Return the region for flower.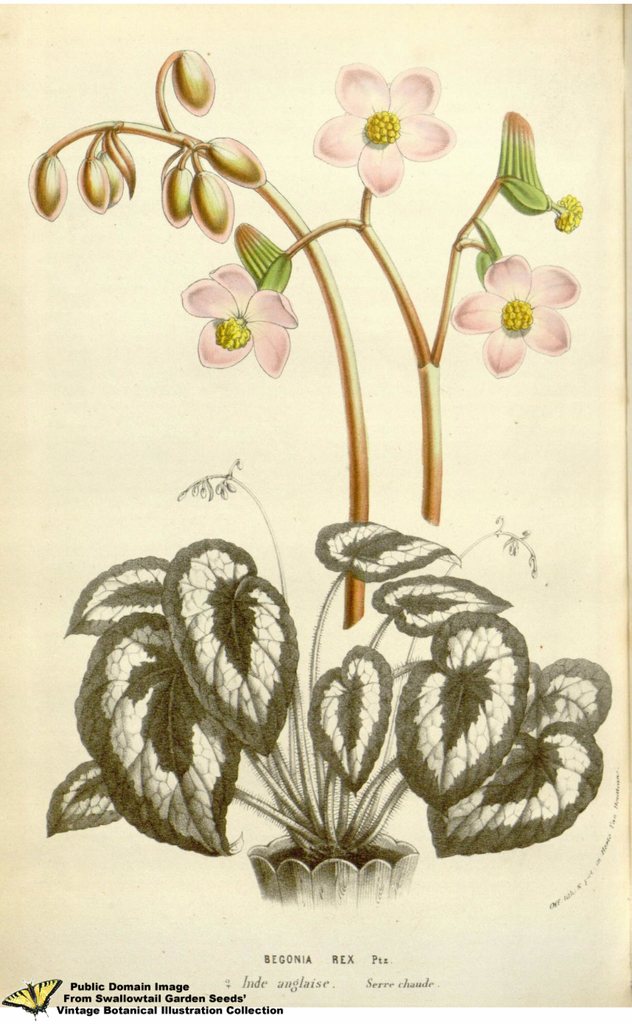
box=[179, 271, 292, 372].
